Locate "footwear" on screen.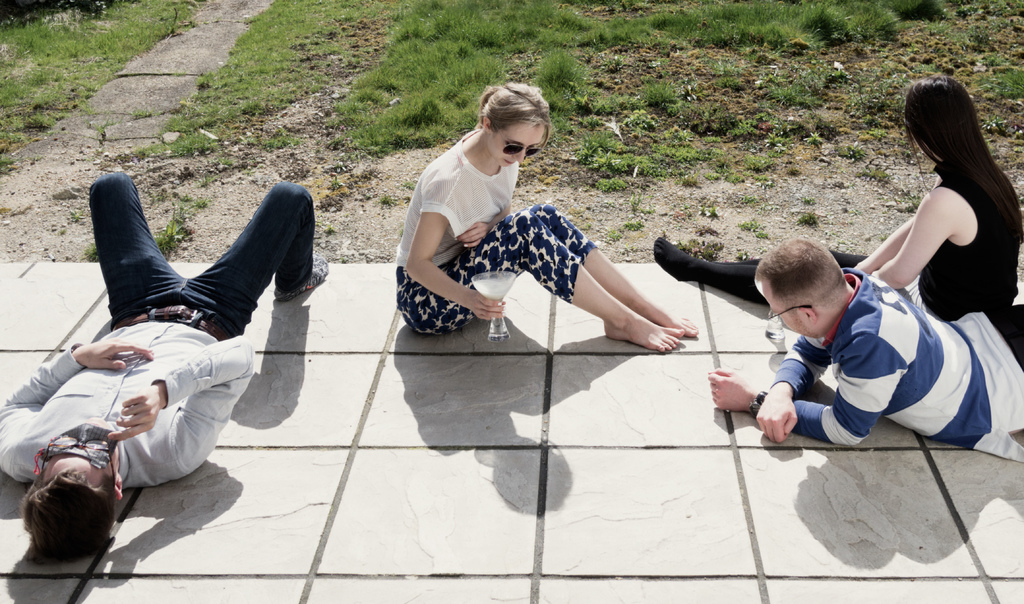
On screen at l=273, t=248, r=328, b=303.
